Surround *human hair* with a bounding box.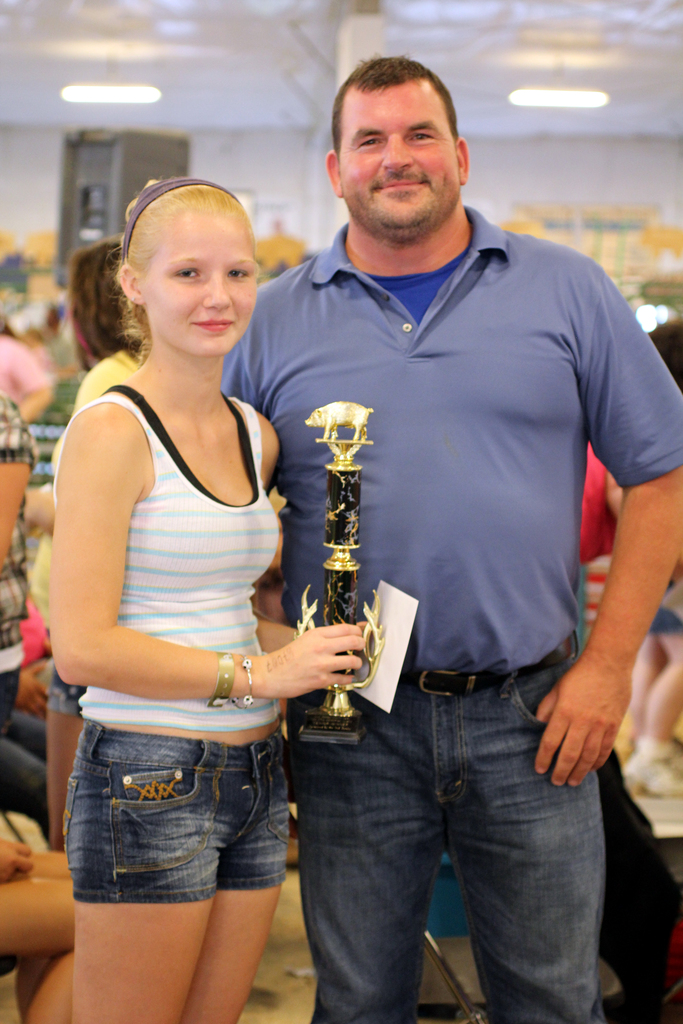
l=648, t=319, r=682, b=391.
